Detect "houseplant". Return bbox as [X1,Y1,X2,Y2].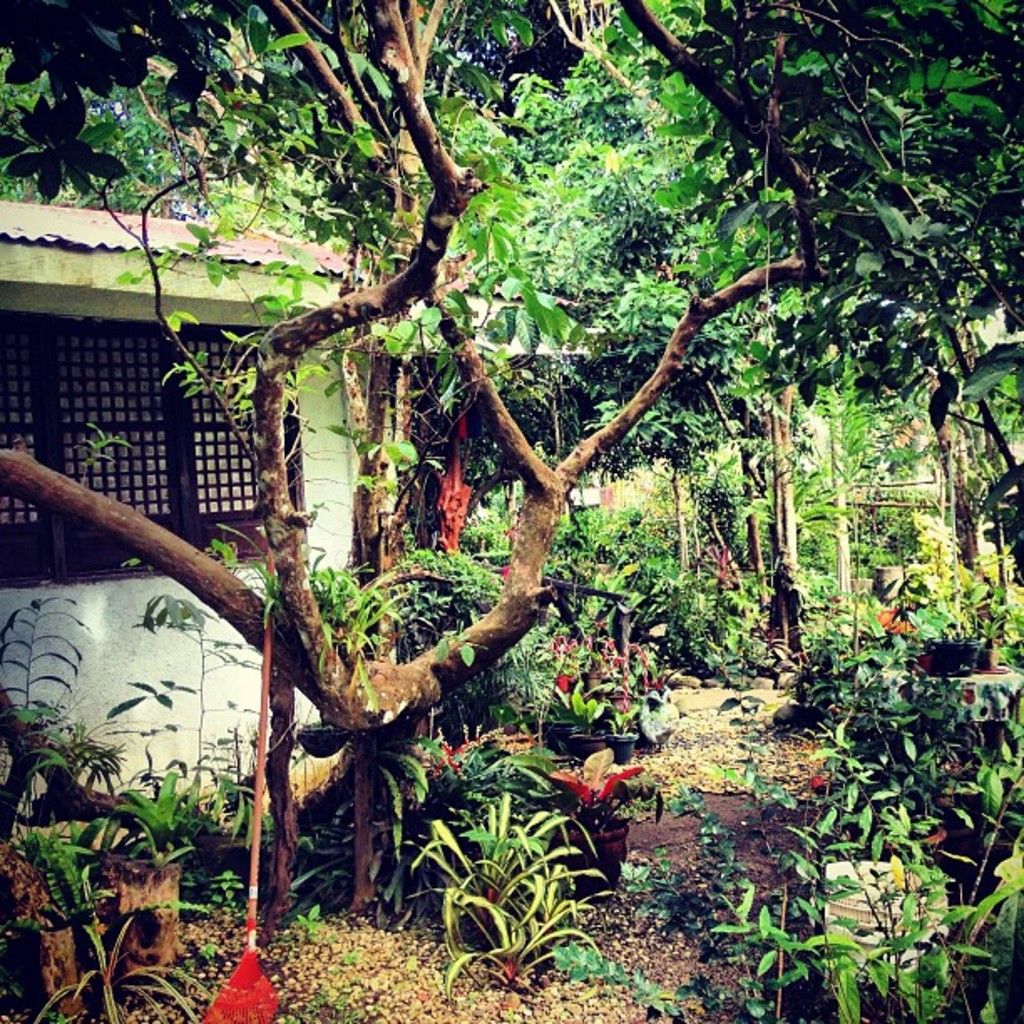
[919,520,982,678].
